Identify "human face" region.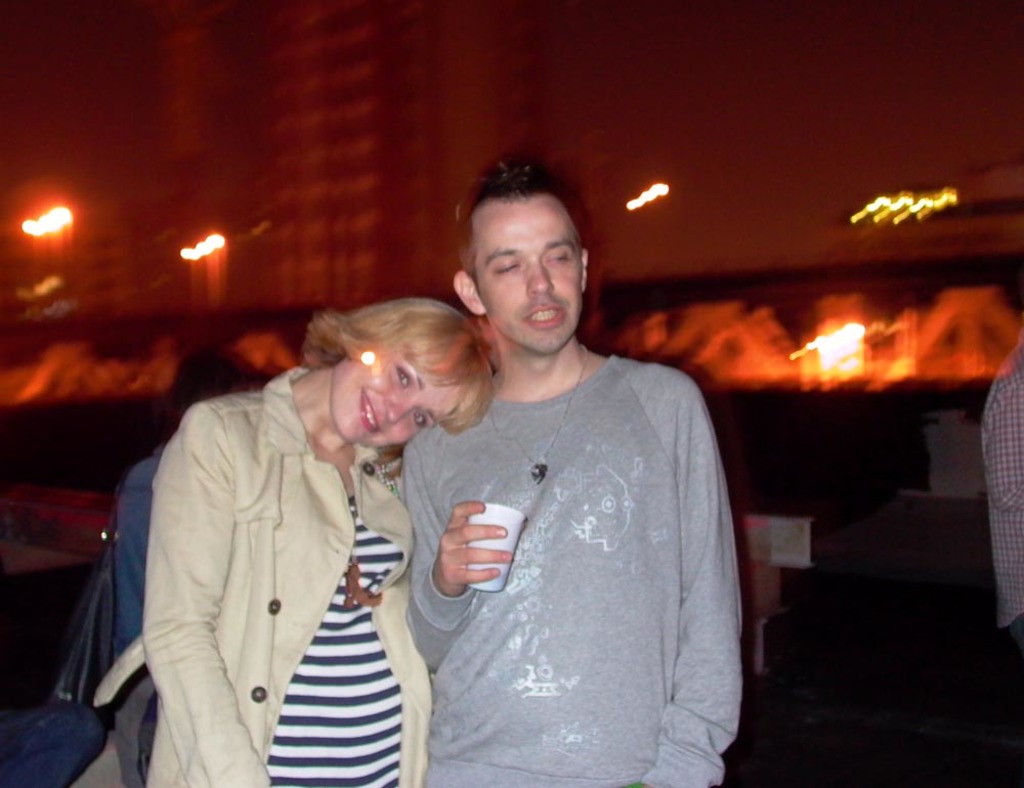
Region: {"left": 336, "top": 346, "right": 473, "bottom": 449}.
